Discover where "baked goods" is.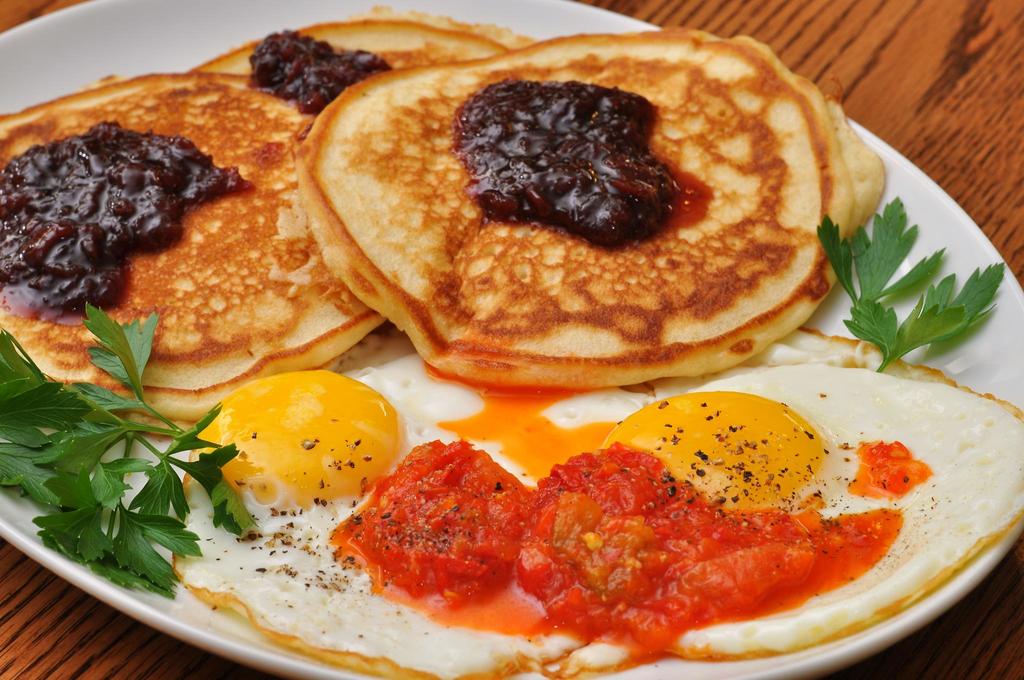
Discovered at [0,69,396,439].
